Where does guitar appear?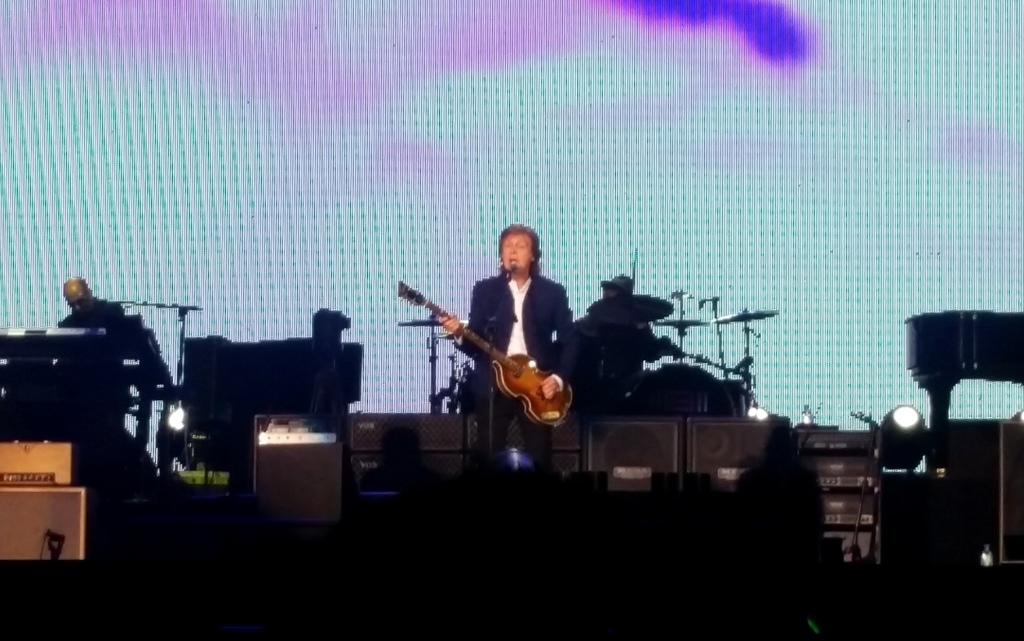
Appears at (395,290,596,445).
